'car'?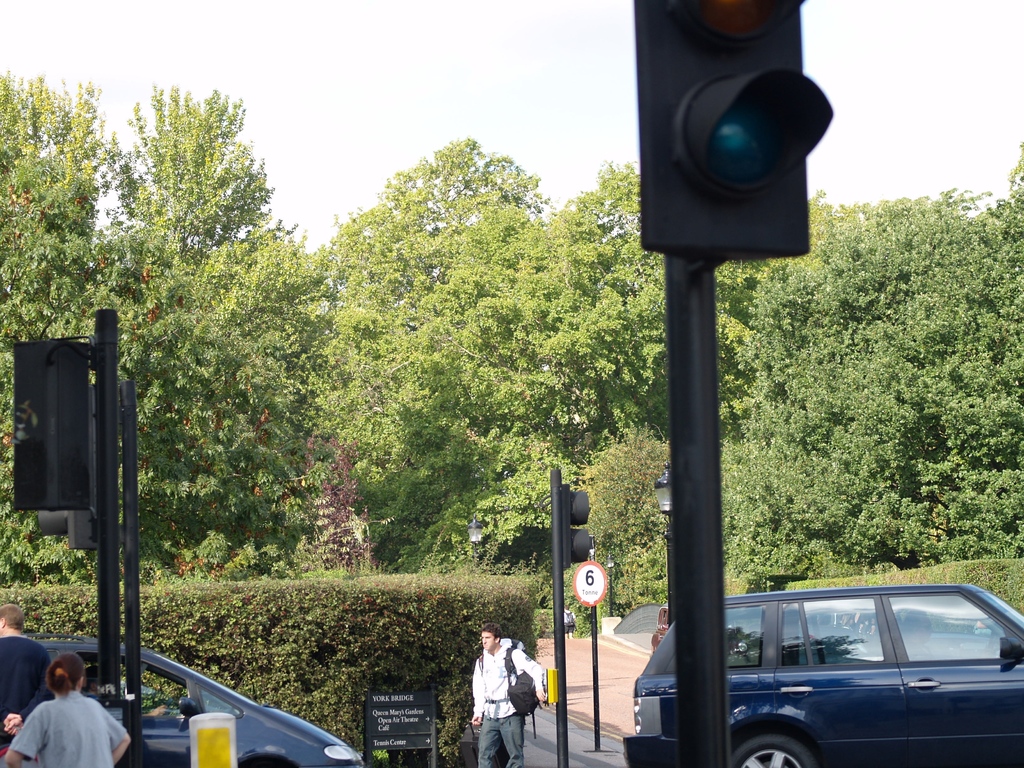
0 635 365 767
